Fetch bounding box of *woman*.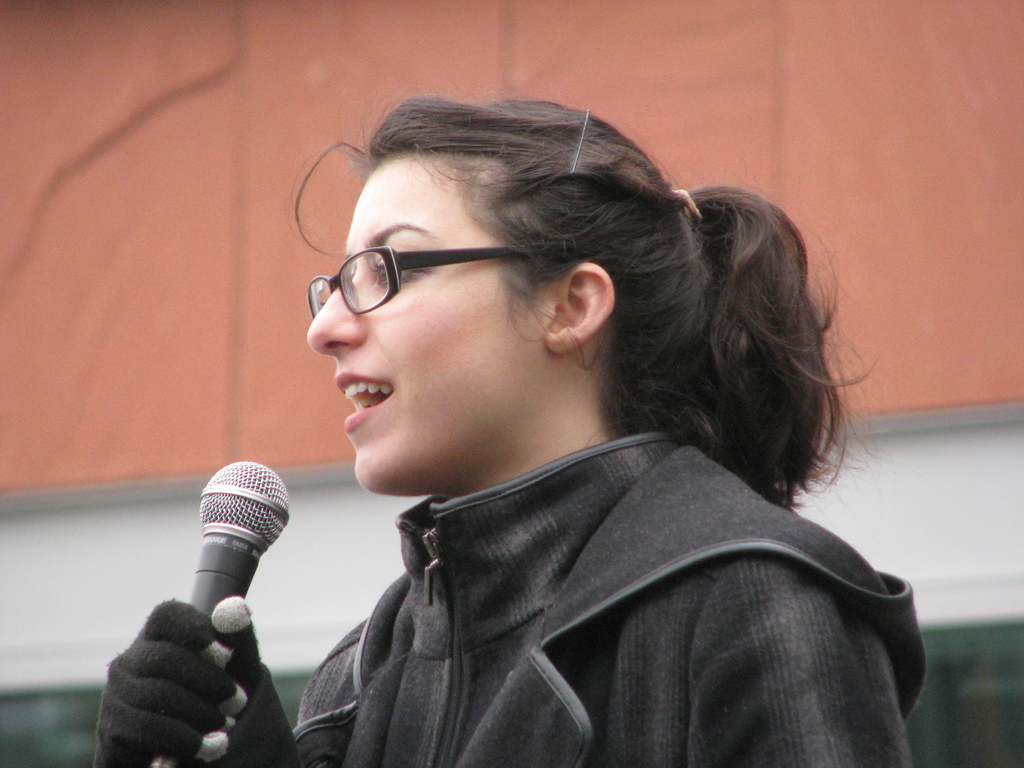
Bbox: (93, 88, 931, 767).
